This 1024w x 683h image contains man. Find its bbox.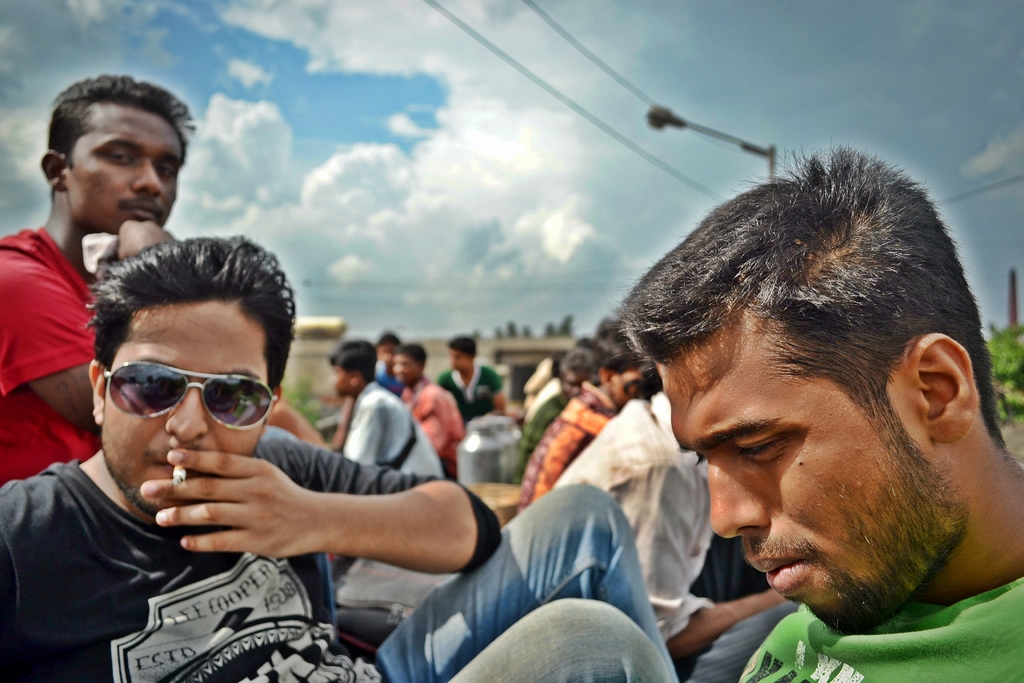
0, 71, 326, 491.
